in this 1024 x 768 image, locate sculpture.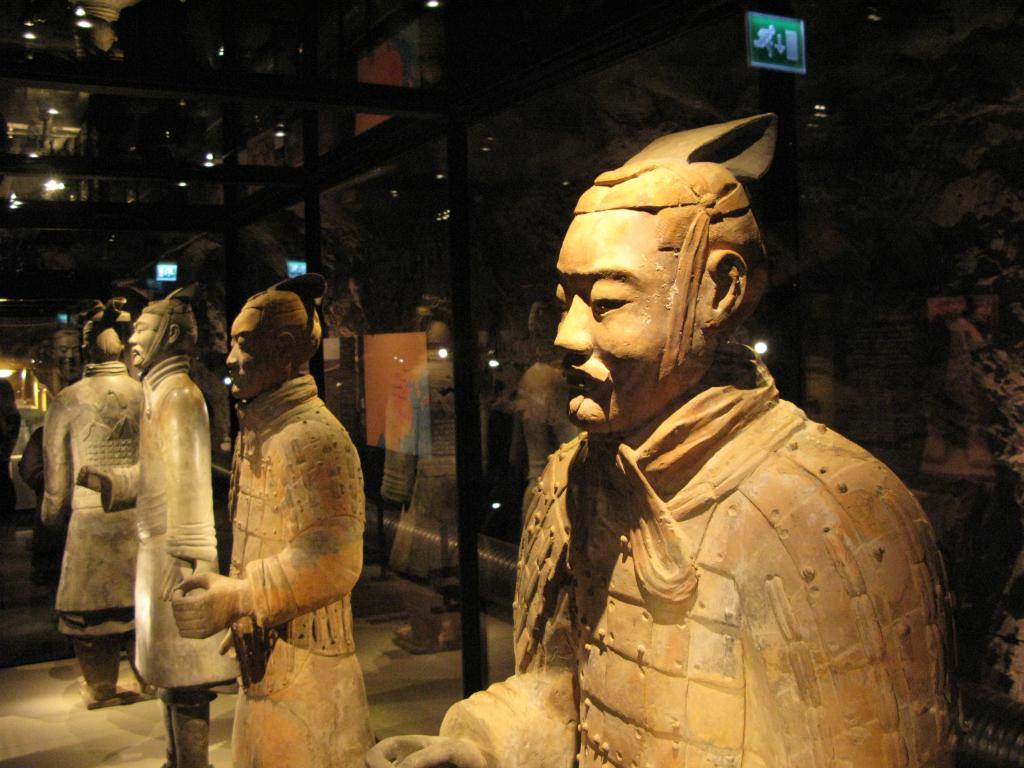
Bounding box: bbox=(362, 111, 965, 767).
